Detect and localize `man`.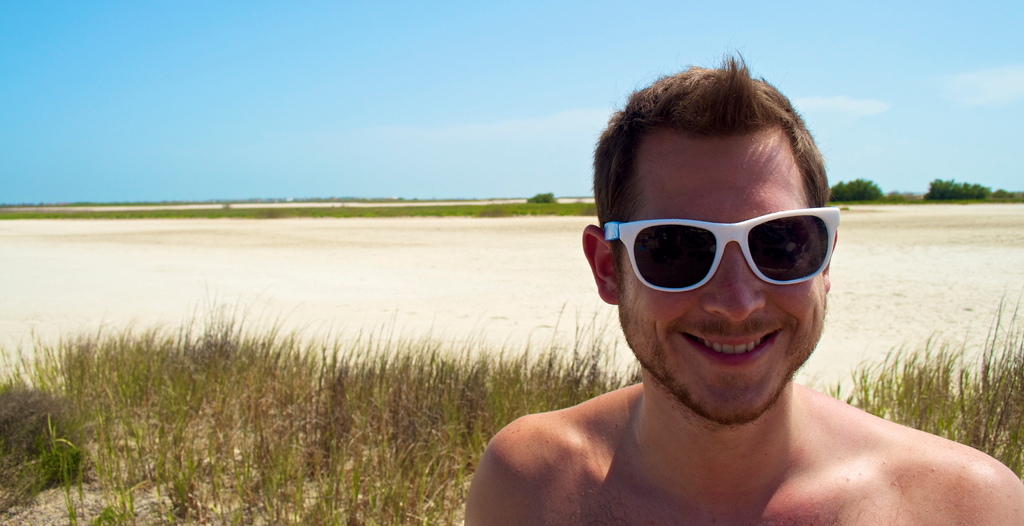
Localized at select_region(422, 86, 1009, 522).
